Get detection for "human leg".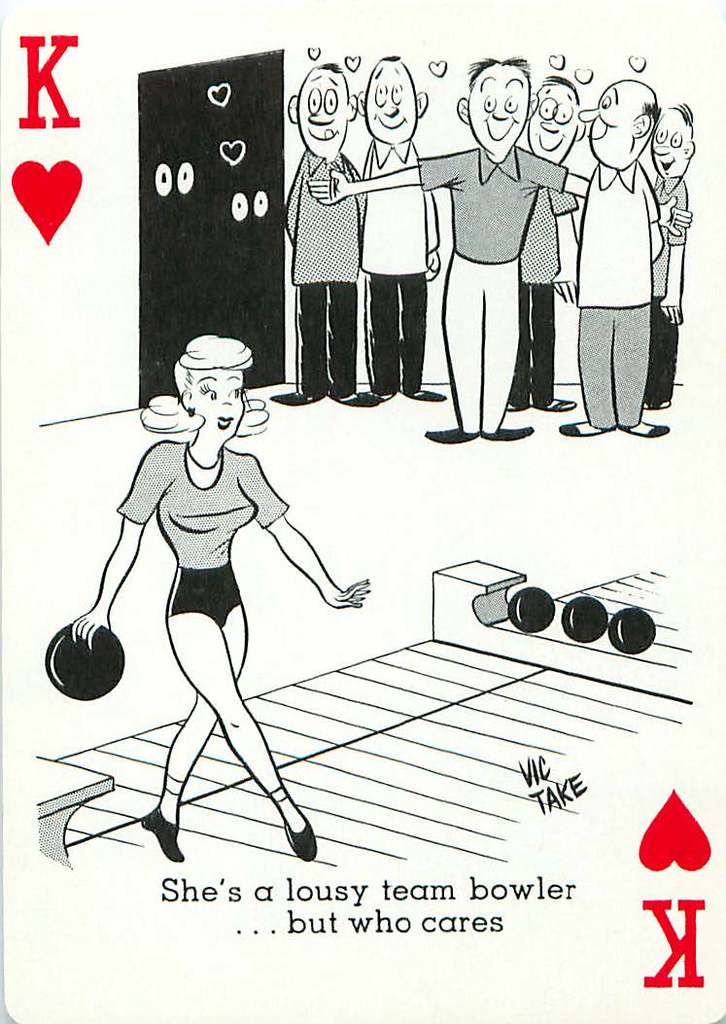
Detection: <box>505,265,533,410</box>.
